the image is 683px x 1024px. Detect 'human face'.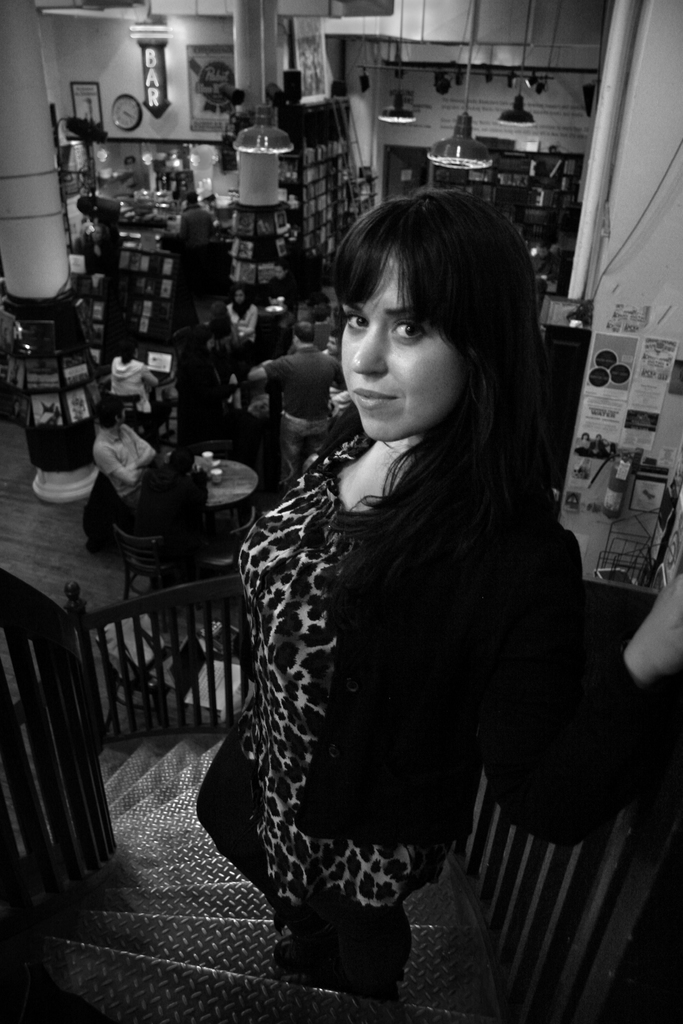
Detection: crop(120, 408, 127, 430).
